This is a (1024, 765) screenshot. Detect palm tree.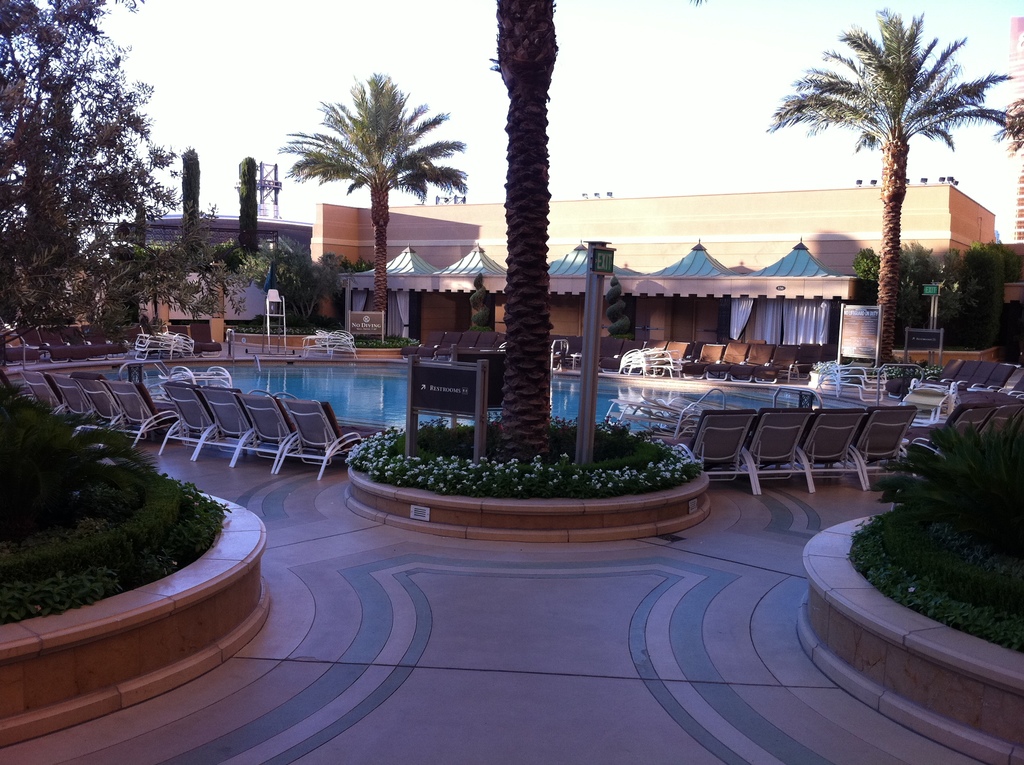
l=803, t=13, r=981, b=364.
